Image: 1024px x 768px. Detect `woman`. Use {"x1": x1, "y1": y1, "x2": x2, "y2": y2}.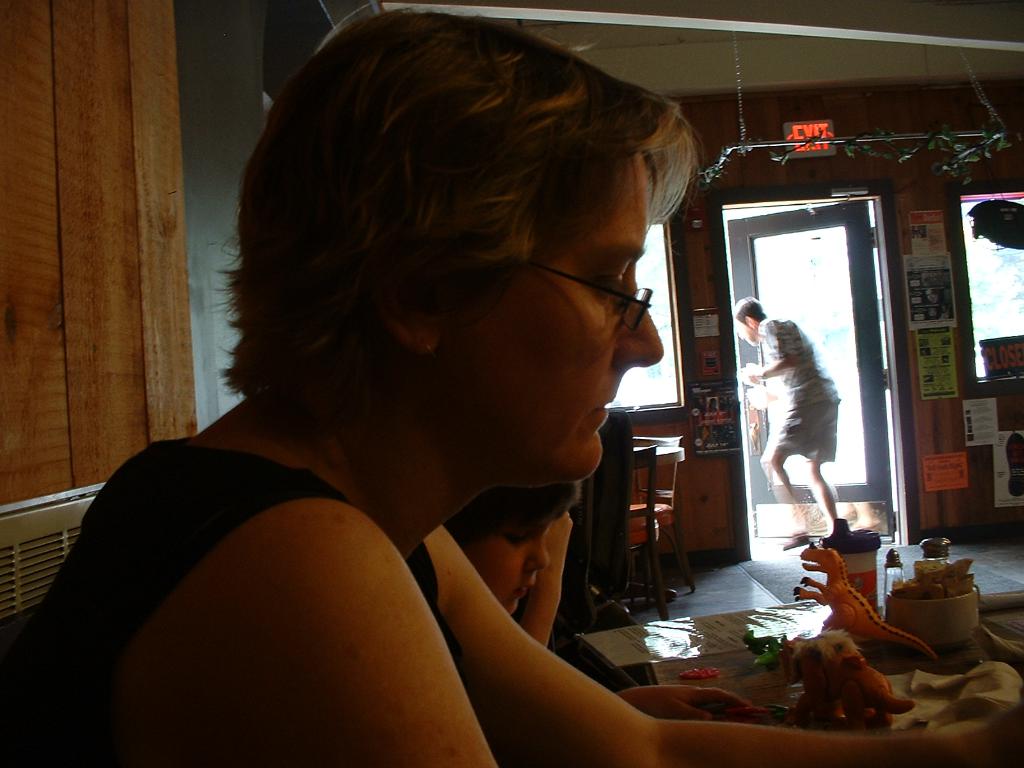
{"x1": 0, "y1": 0, "x2": 1023, "y2": 767}.
